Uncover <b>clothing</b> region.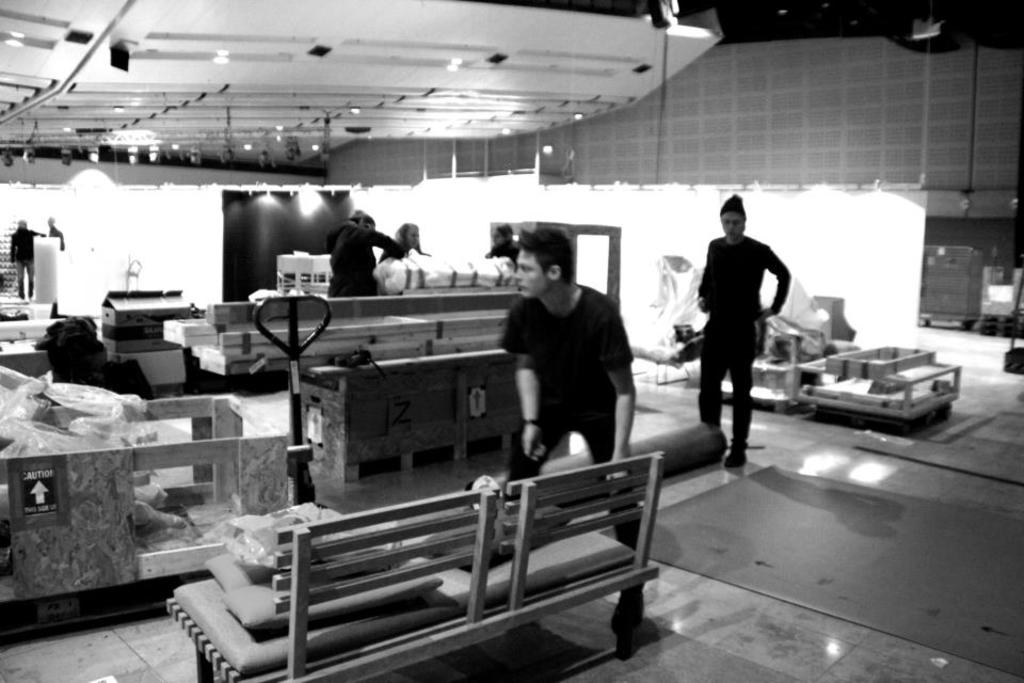
Uncovered: Rect(494, 241, 509, 259).
